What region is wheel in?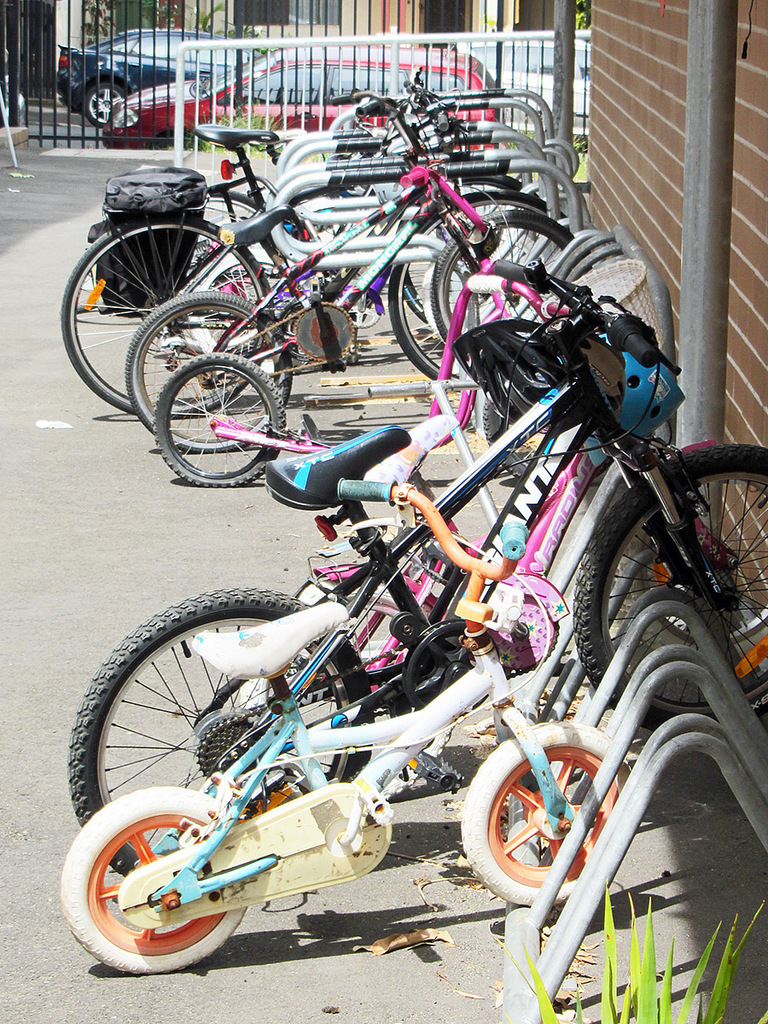
bbox=(571, 439, 767, 730).
